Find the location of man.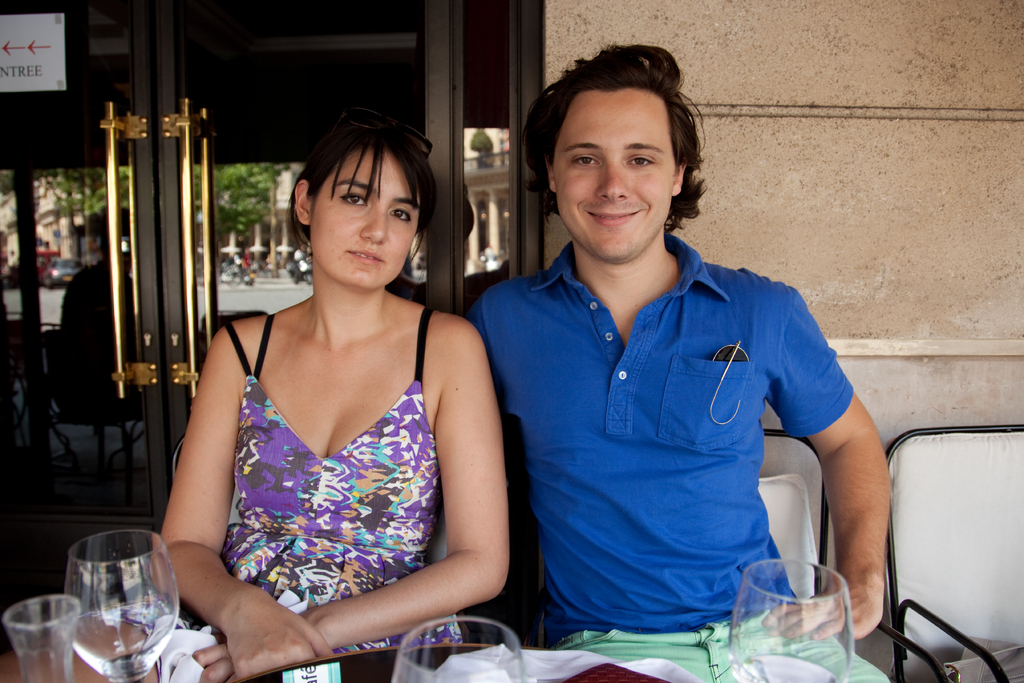
Location: x1=463 y1=53 x2=872 y2=682.
